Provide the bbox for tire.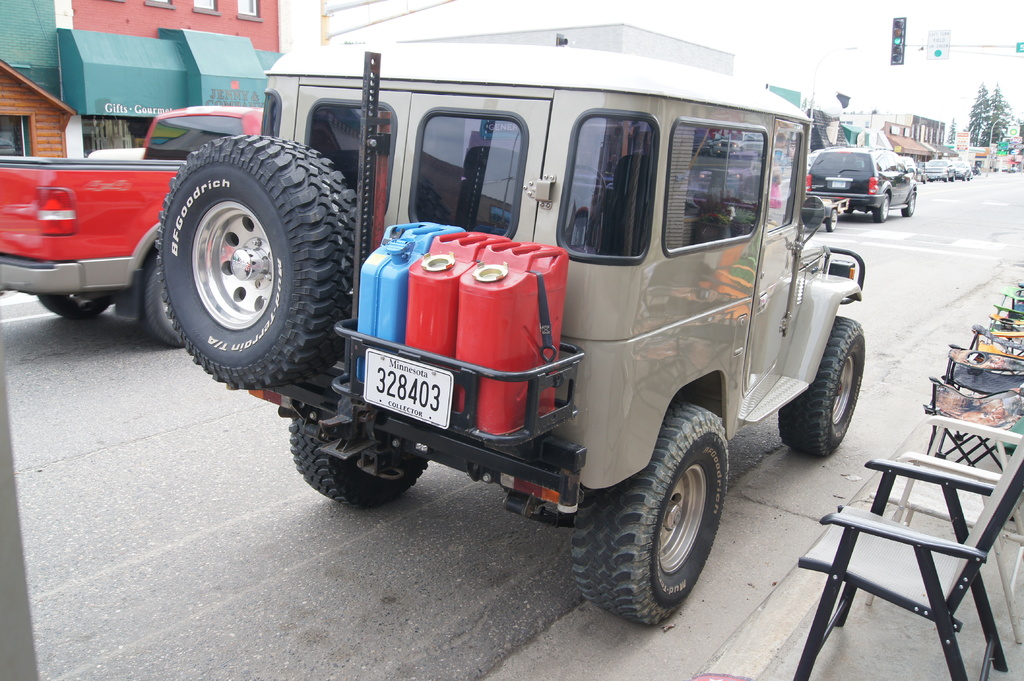
<box>922,175,927,186</box>.
